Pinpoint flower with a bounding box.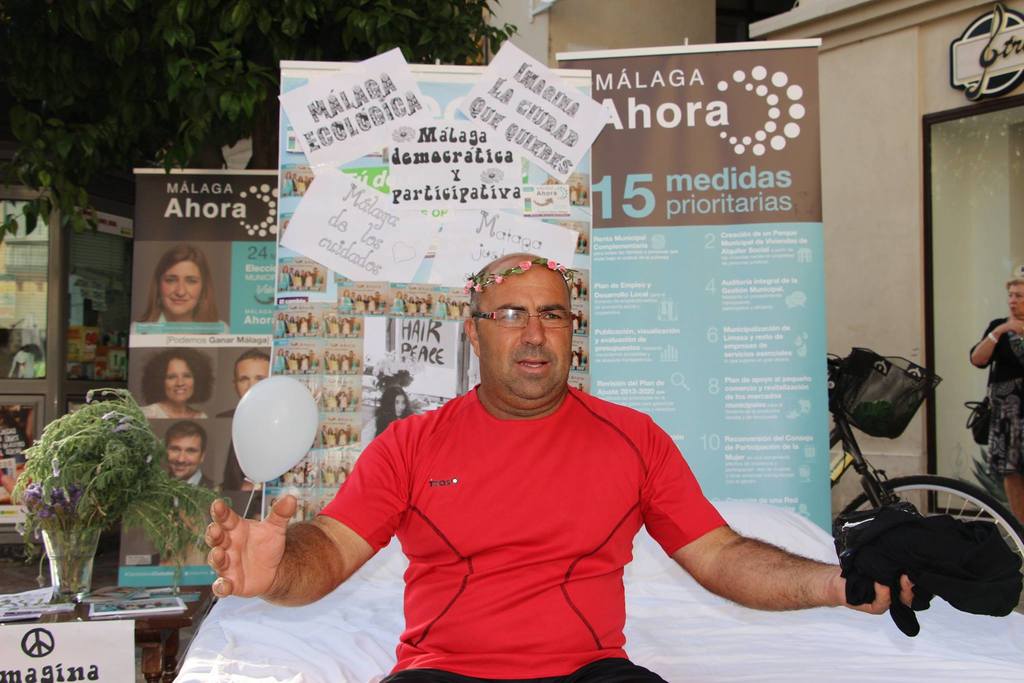
bbox=(493, 274, 504, 284).
